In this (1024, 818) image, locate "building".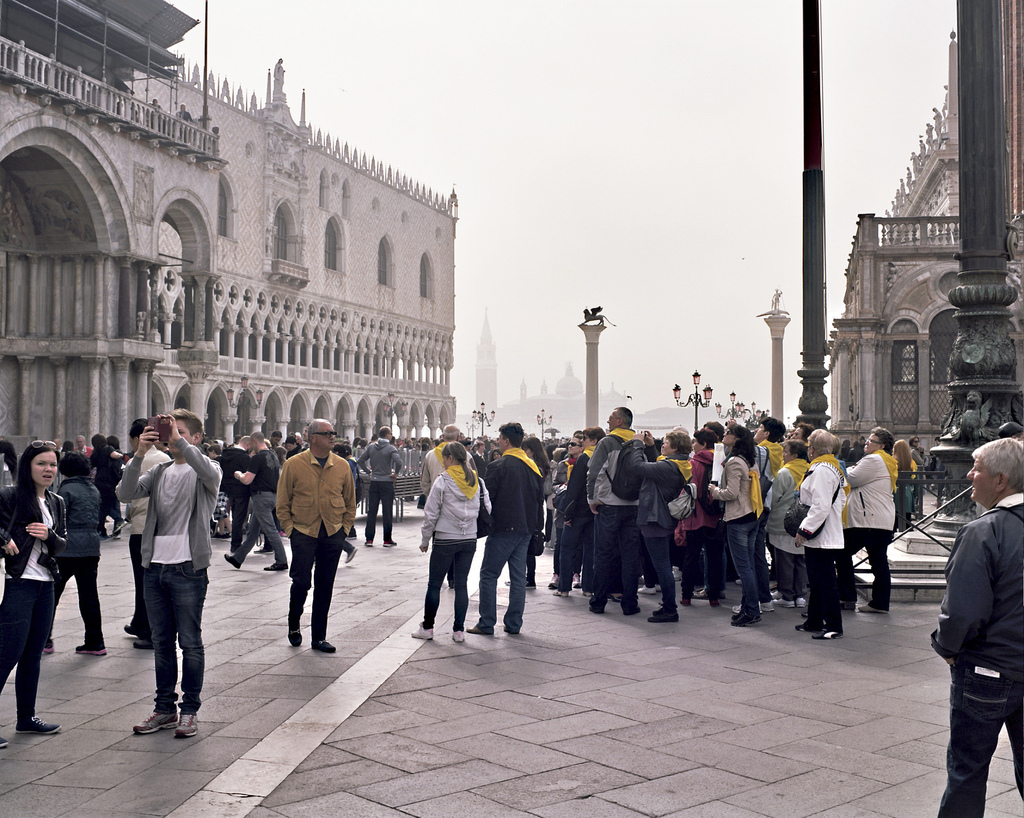
Bounding box: [left=822, top=32, right=961, bottom=447].
